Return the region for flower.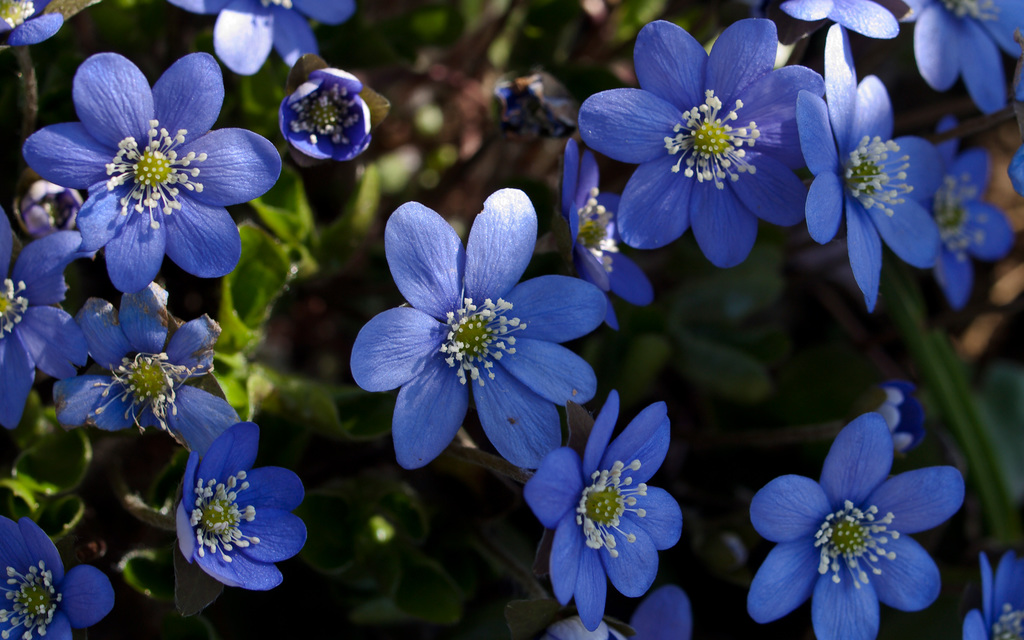
[x1=349, y1=191, x2=614, y2=470].
